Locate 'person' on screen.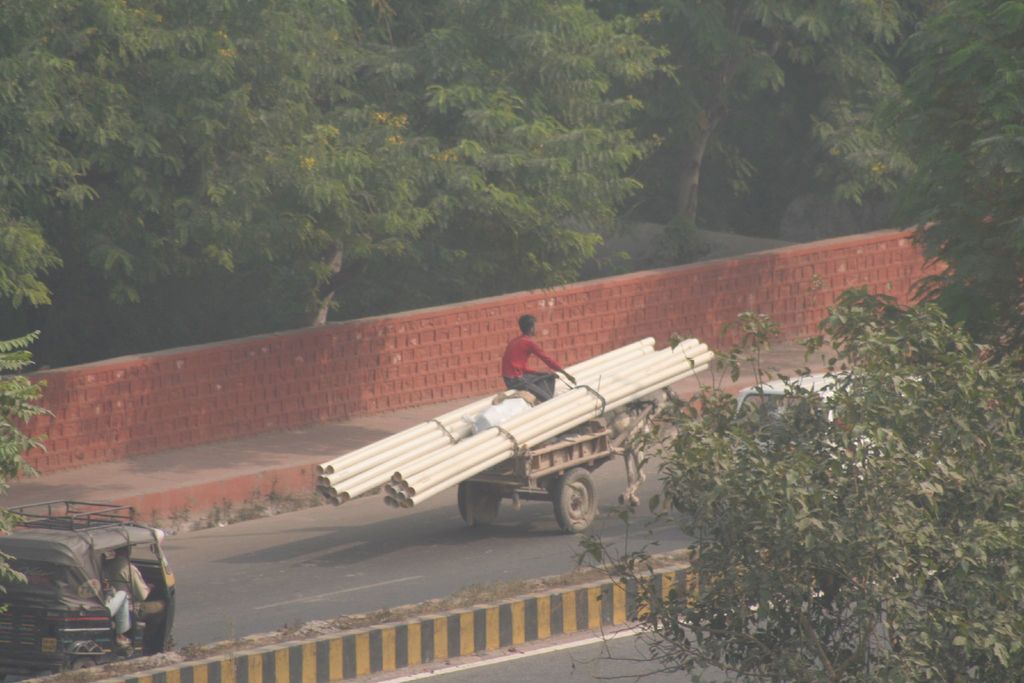
On screen at <box>500,325,564,411</box>.
